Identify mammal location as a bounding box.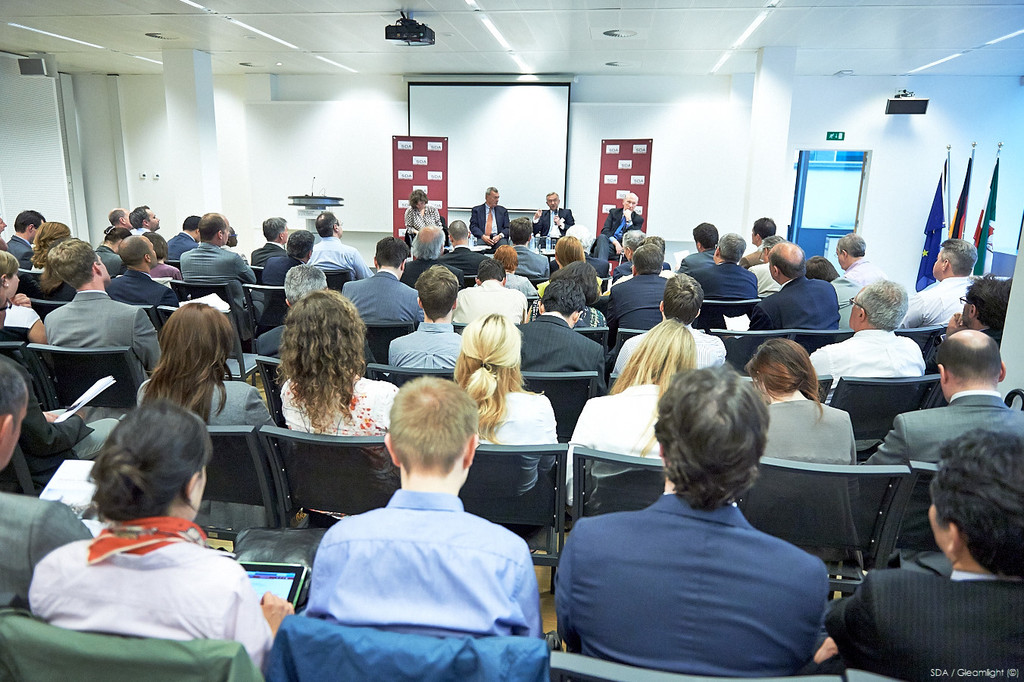
Rect(535, 238, 606, 293).
